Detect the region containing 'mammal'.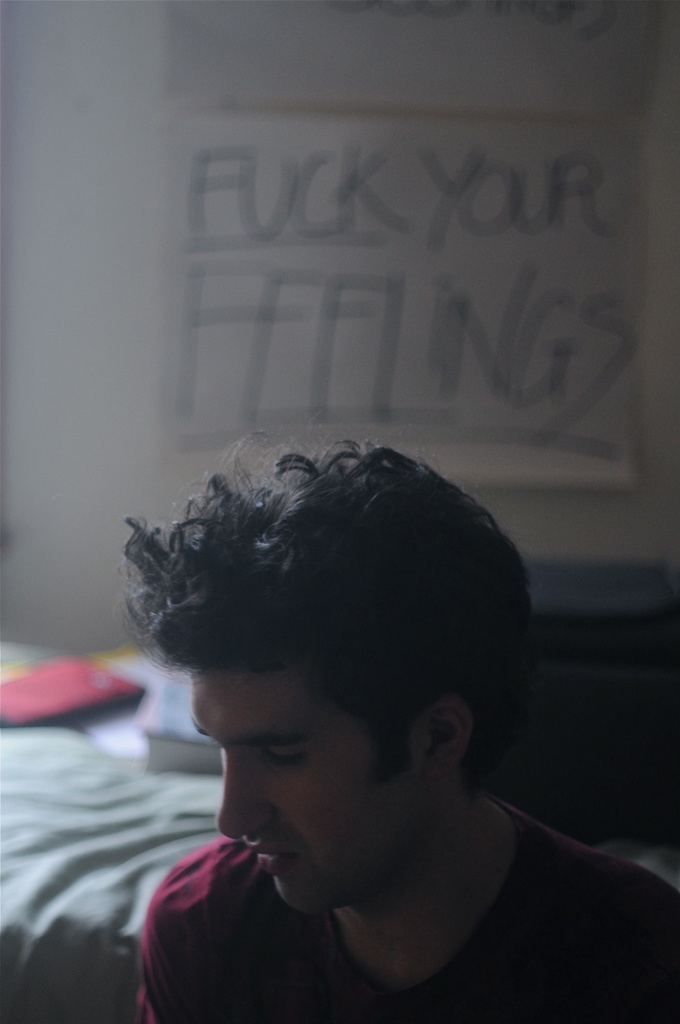
<box>77,428,594,1023</box>.
